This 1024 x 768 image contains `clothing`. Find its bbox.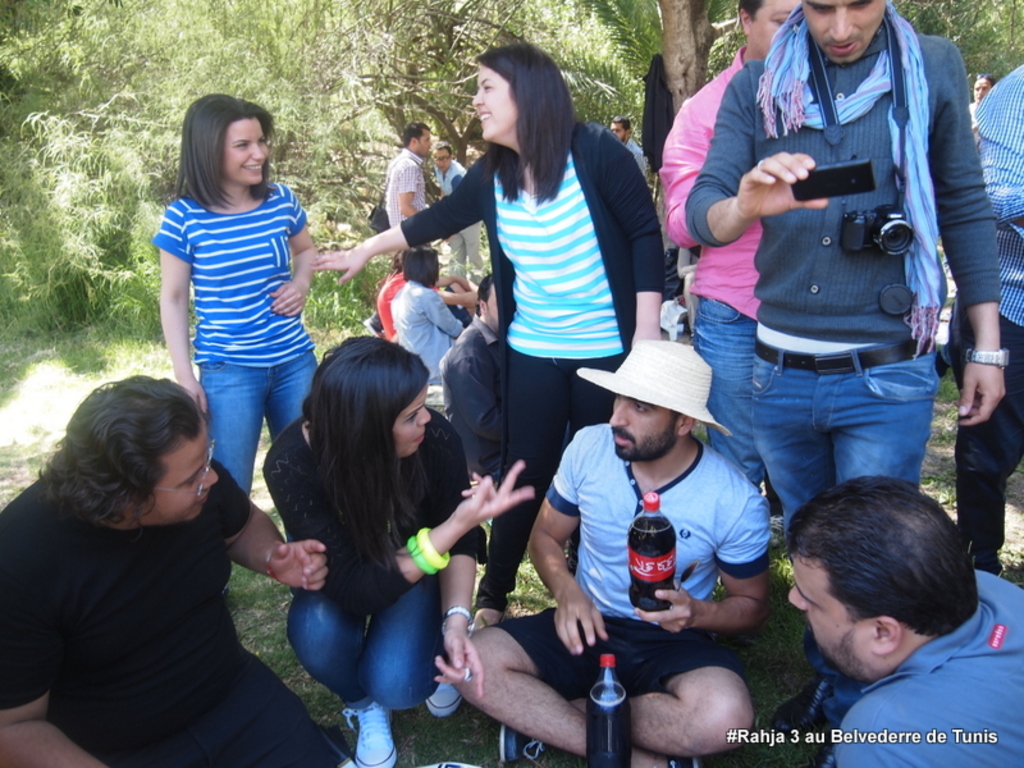
bbox(438, 321, 498, 507).
